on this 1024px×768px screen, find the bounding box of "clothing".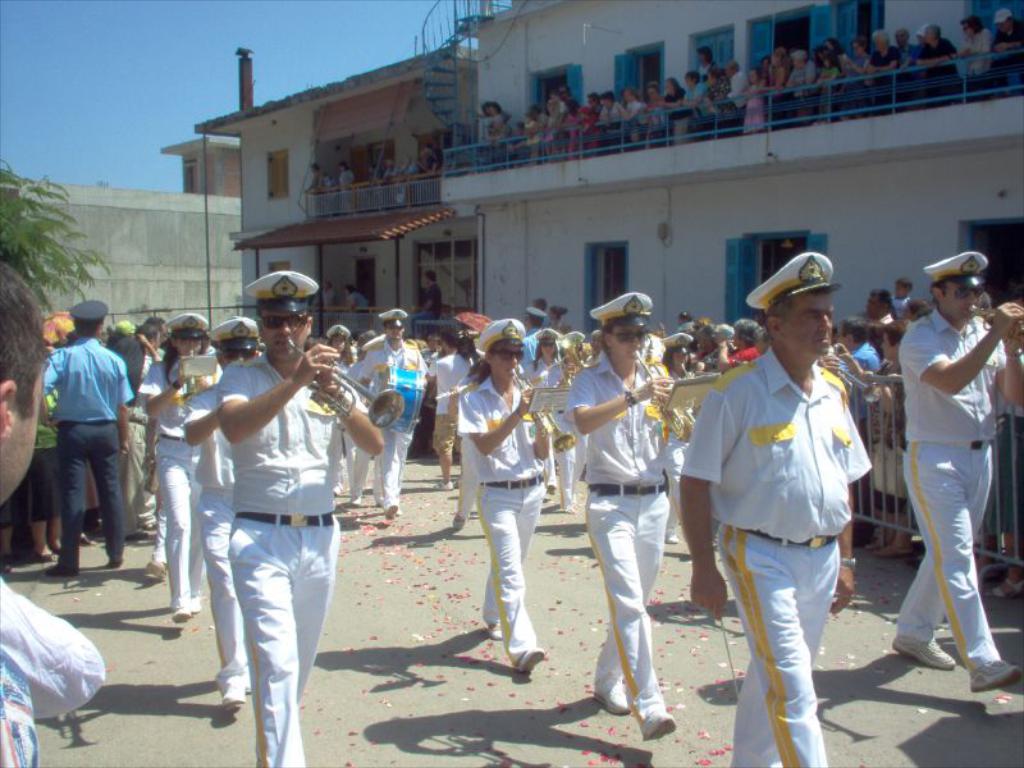
Bounding box: 422, 159, 445, 173.
